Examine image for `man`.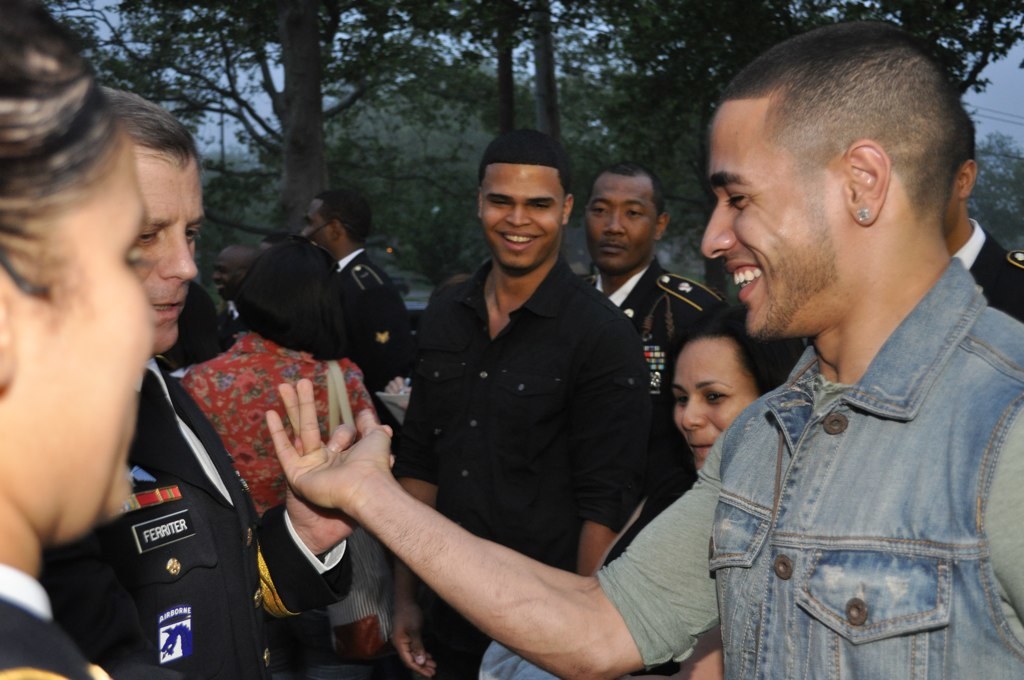
Examination result: [257, 20, 1023, 679].
